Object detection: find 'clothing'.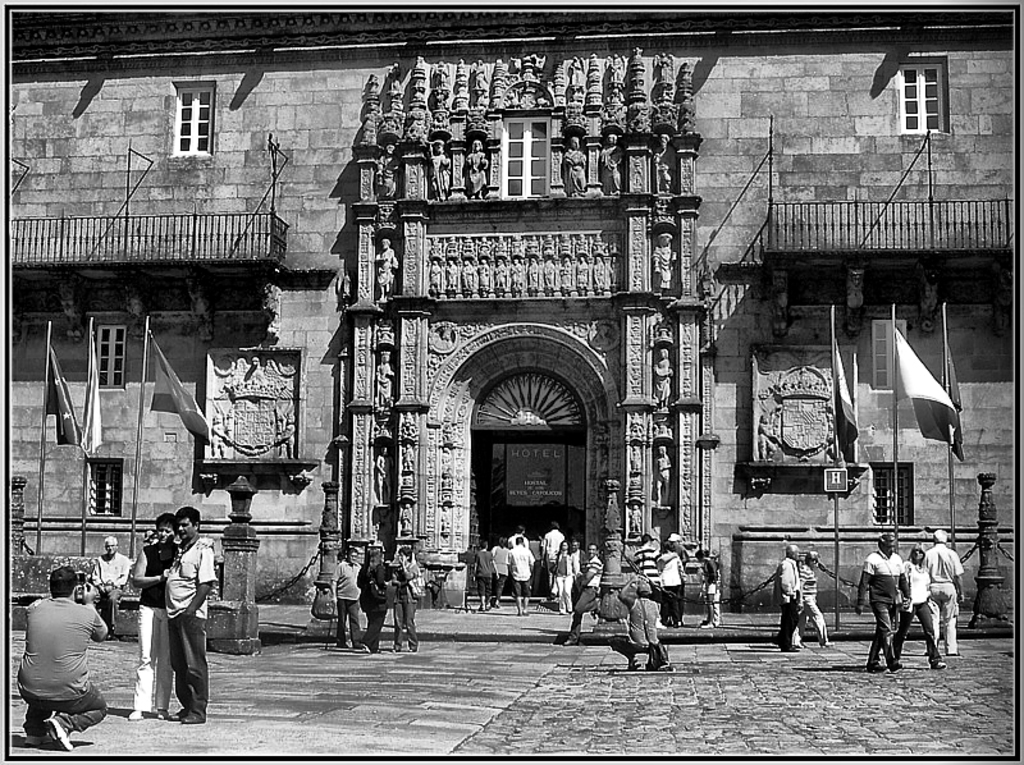
[329,559,365,649].
